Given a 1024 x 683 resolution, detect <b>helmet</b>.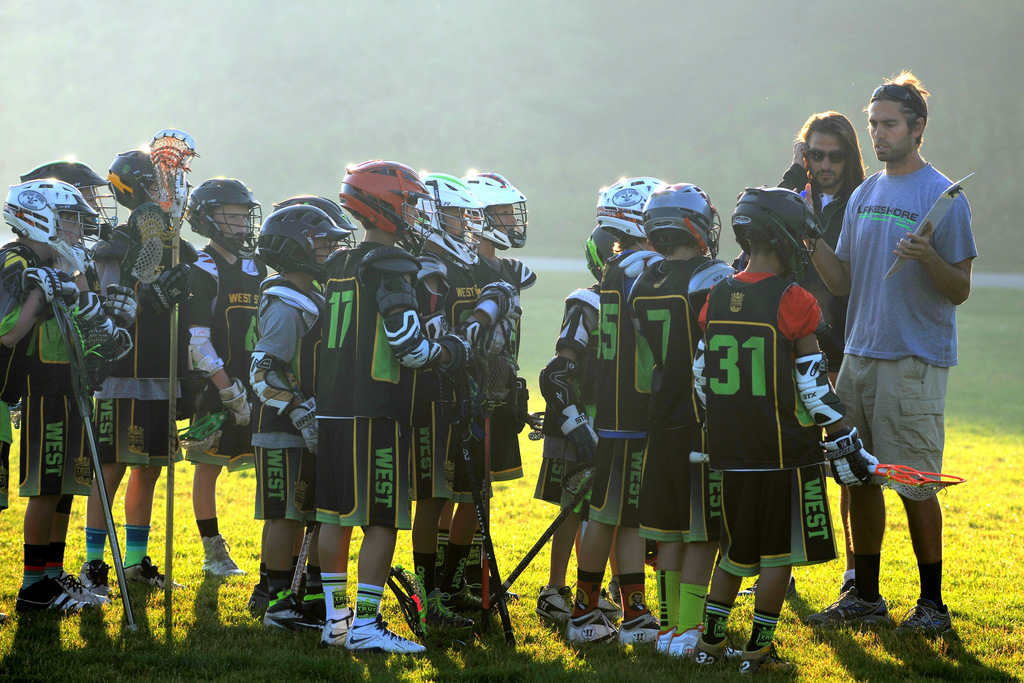
crop(337, 158, 435, 255).
